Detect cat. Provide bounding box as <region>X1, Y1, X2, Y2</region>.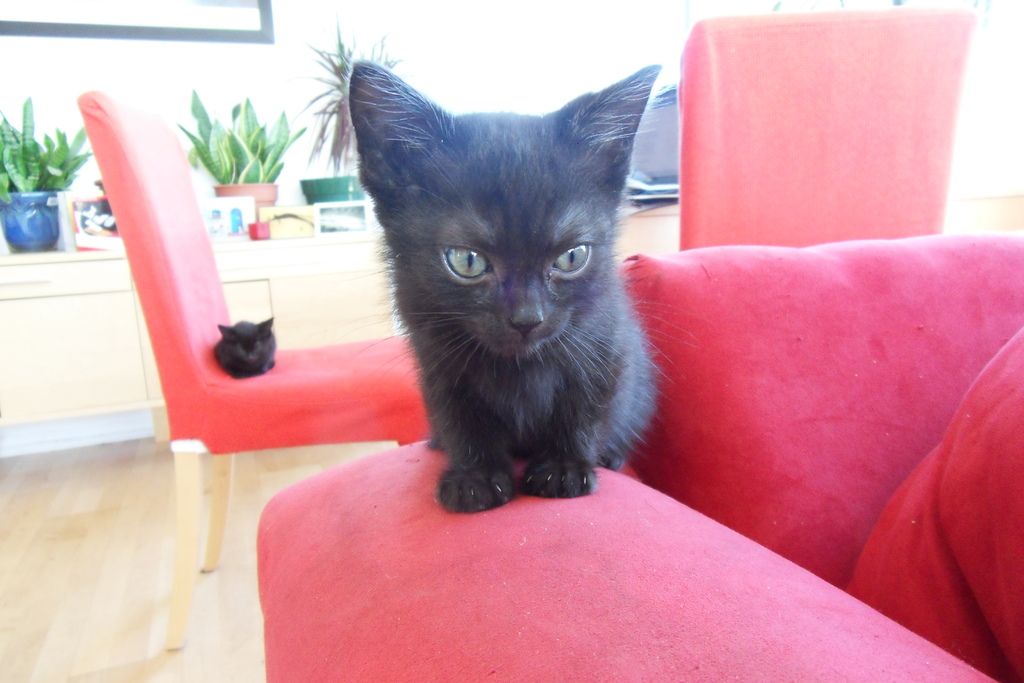
<region>347, 56, 669, 518</region>.
